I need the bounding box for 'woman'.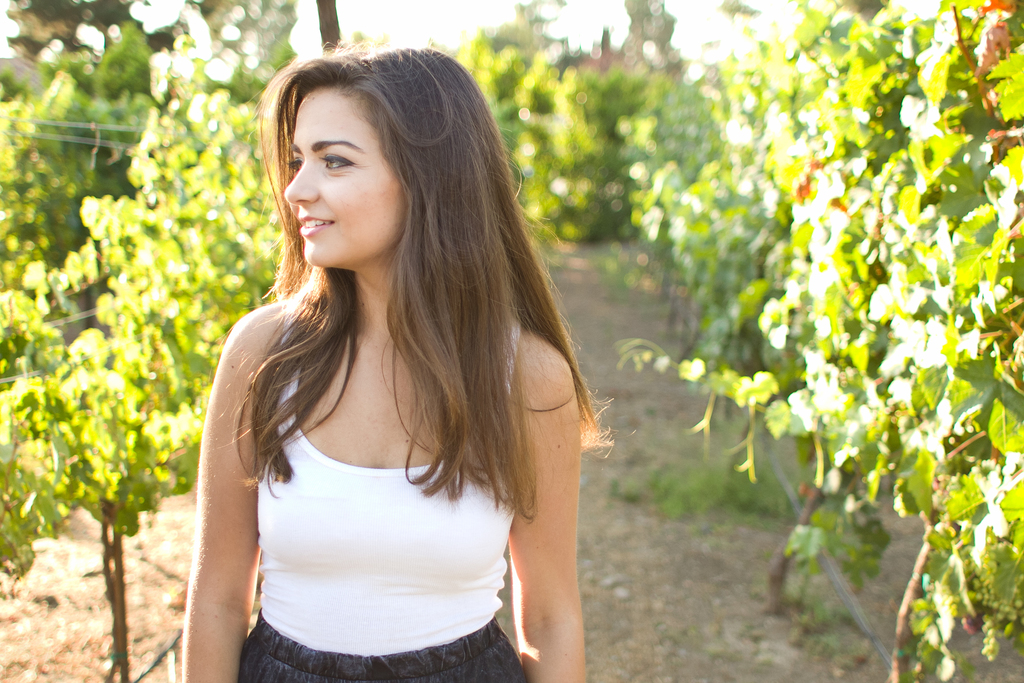
Here it is: pyautogui.locateOnScreen(154, 47, 612, 682).
